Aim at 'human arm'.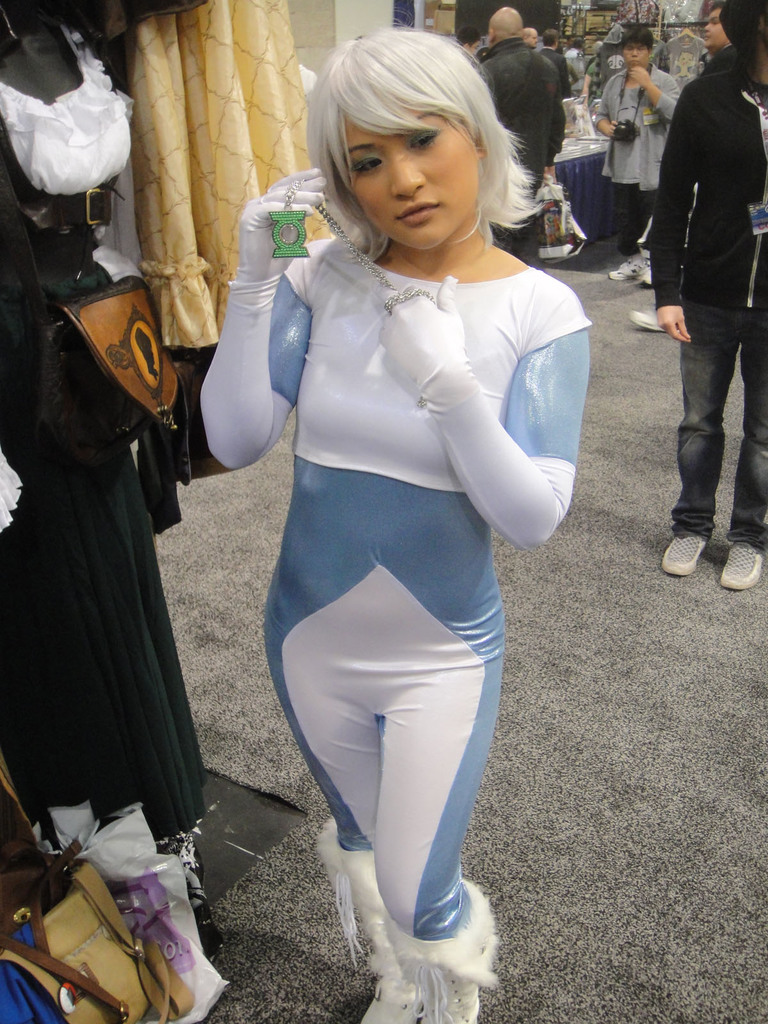
Aimed at {"x1": 376, "y1": 270, "x2": 596, "y2": 554}.
